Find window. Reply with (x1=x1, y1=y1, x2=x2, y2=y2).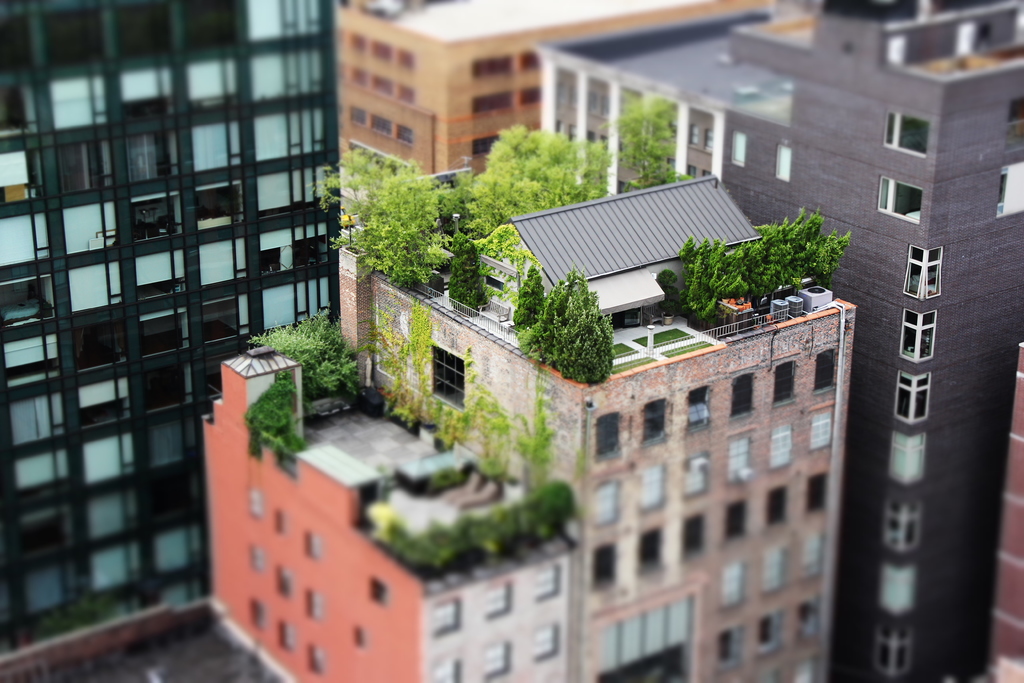
(x1=73, y1=318, x2=128, y2=375).
